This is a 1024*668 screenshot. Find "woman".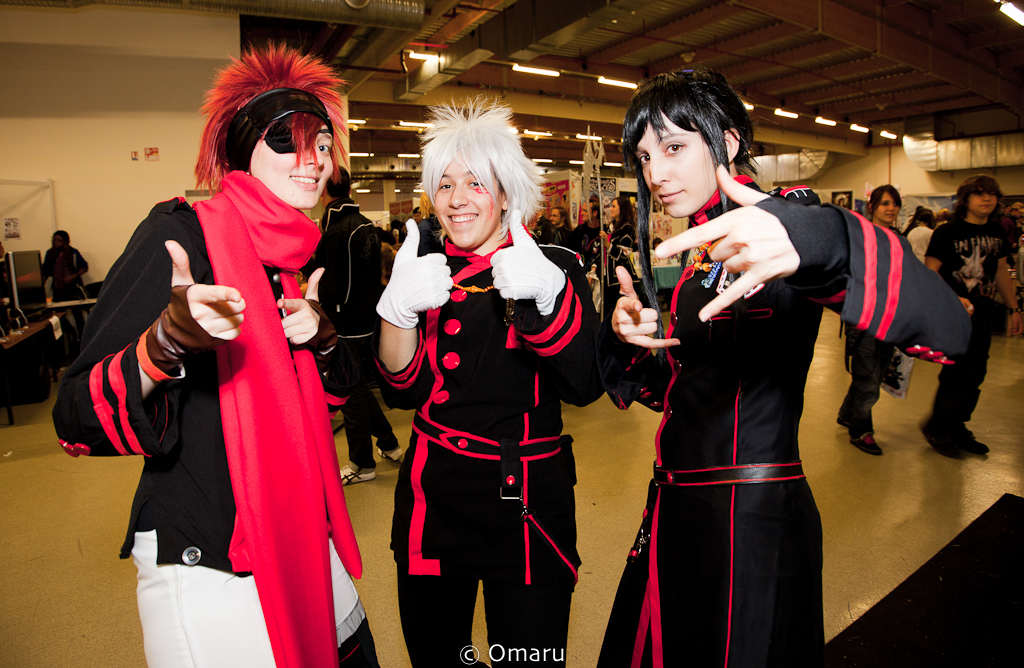
Bounding box: select_region(834, 181, 916, 462).
